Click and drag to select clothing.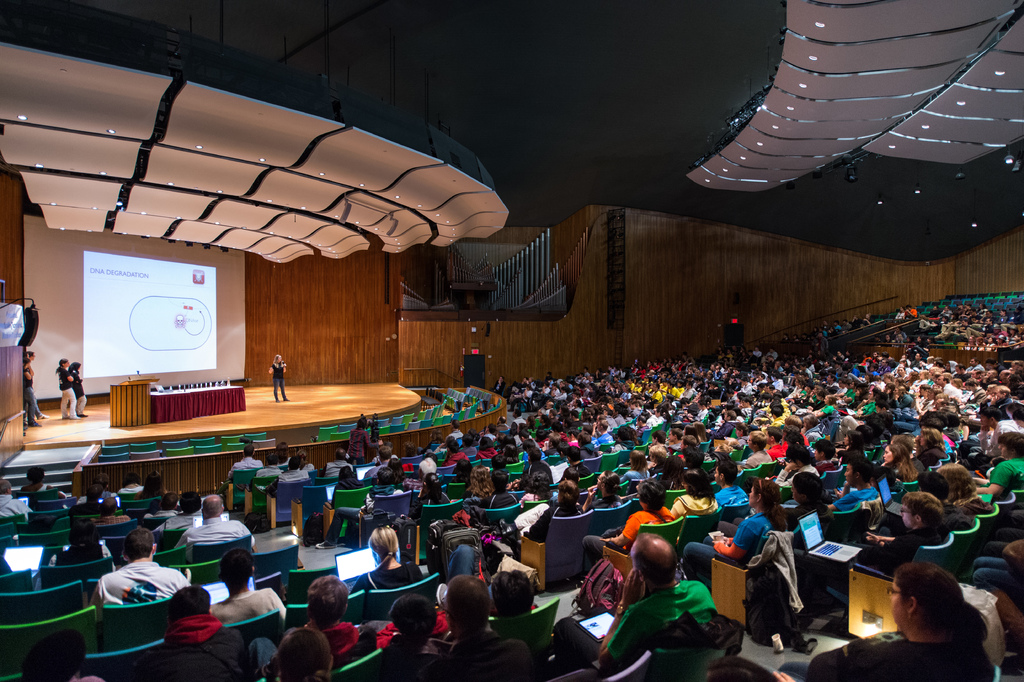
Selection: 97:515:131:528.
